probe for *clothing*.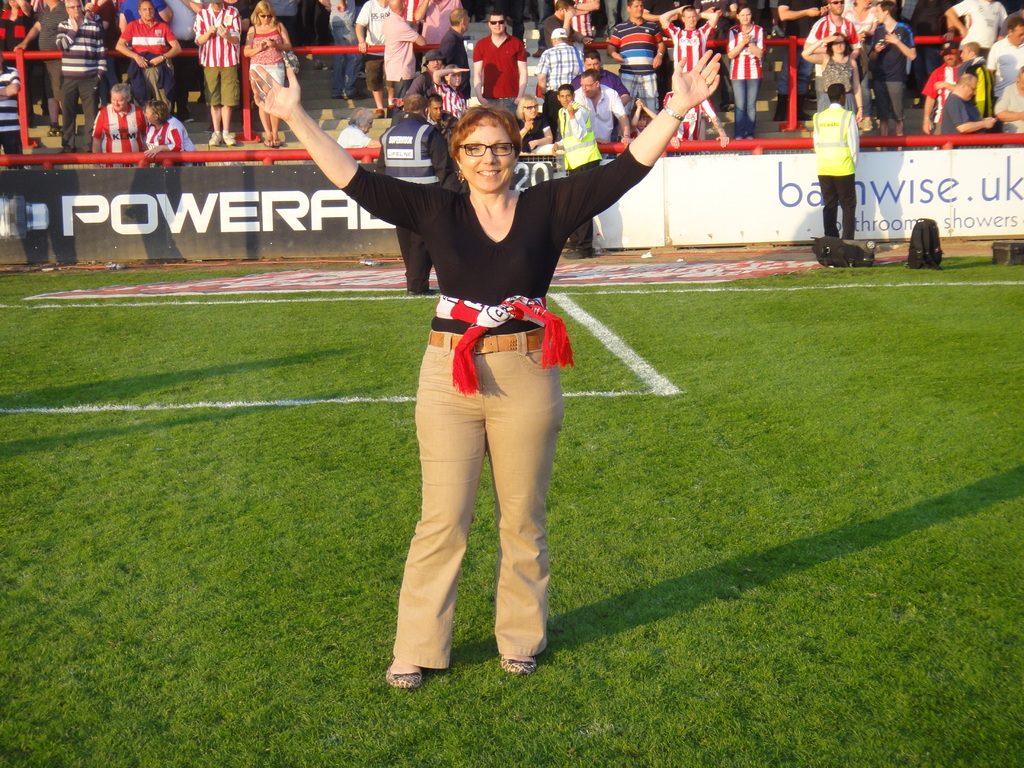
Probe result: {"left": 913, "top": 61, "right": 962, "bottom": 134}.
